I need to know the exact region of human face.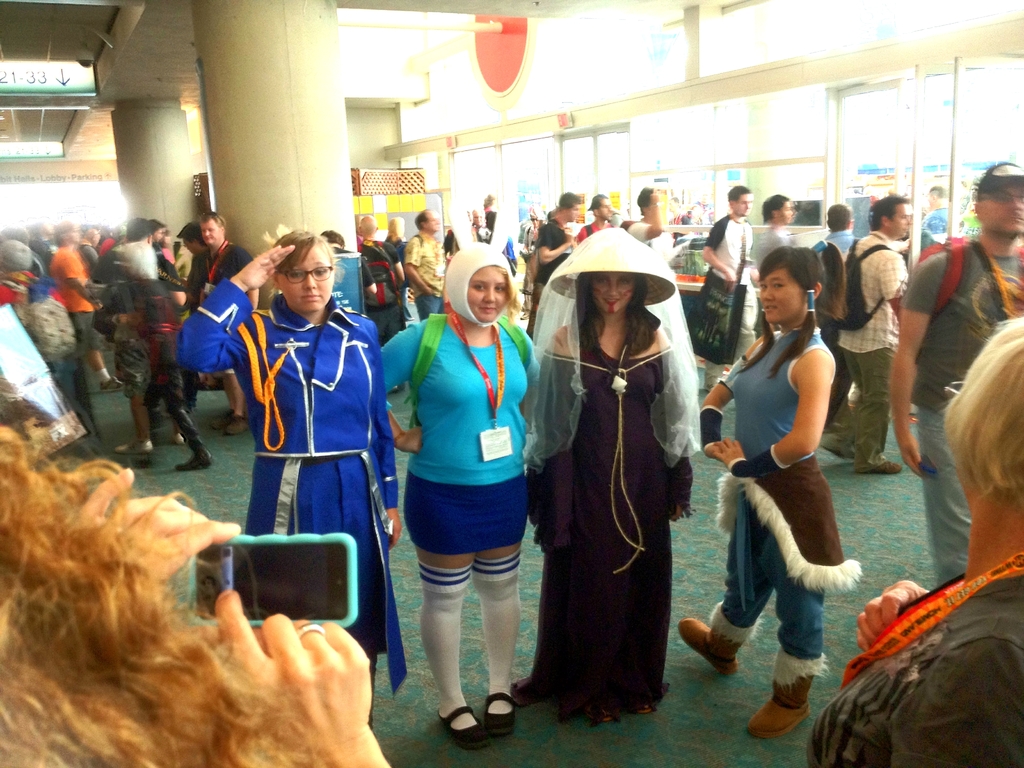
Region: detection(199, 218, 223, 246).
